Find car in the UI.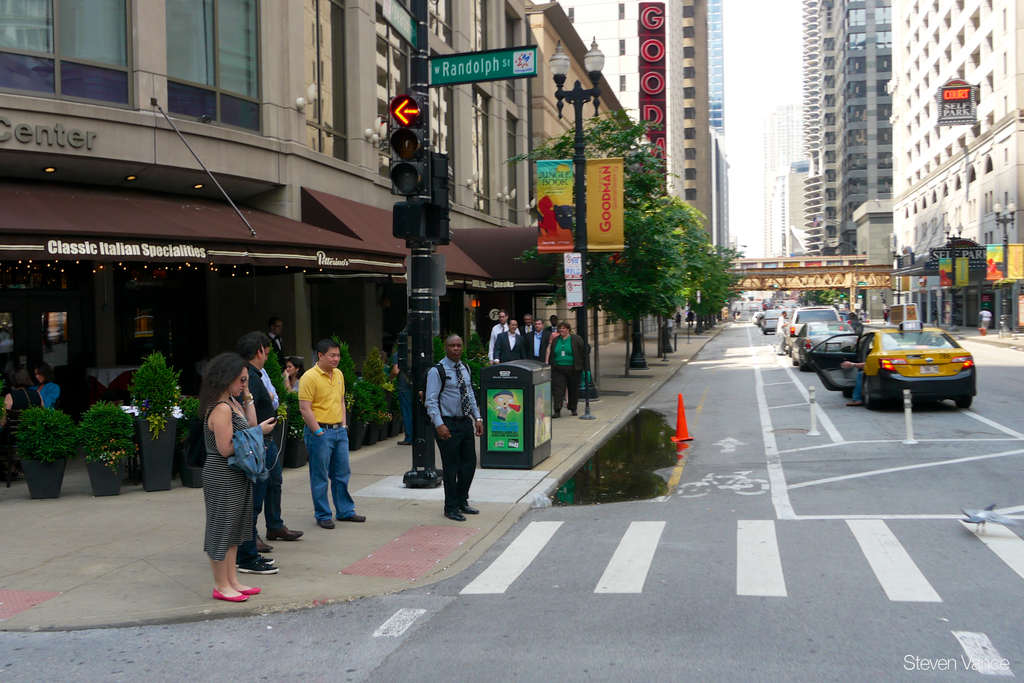
UI element at [787,304,842,346].
